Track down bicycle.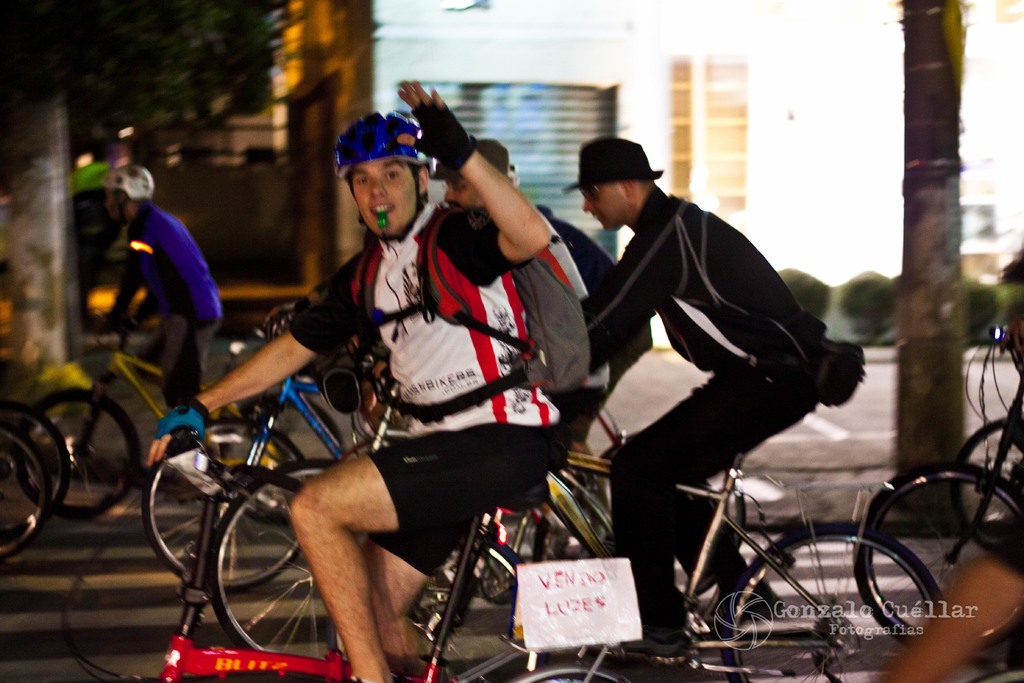
Tracked to Rect(140, 416, 357, 602).
